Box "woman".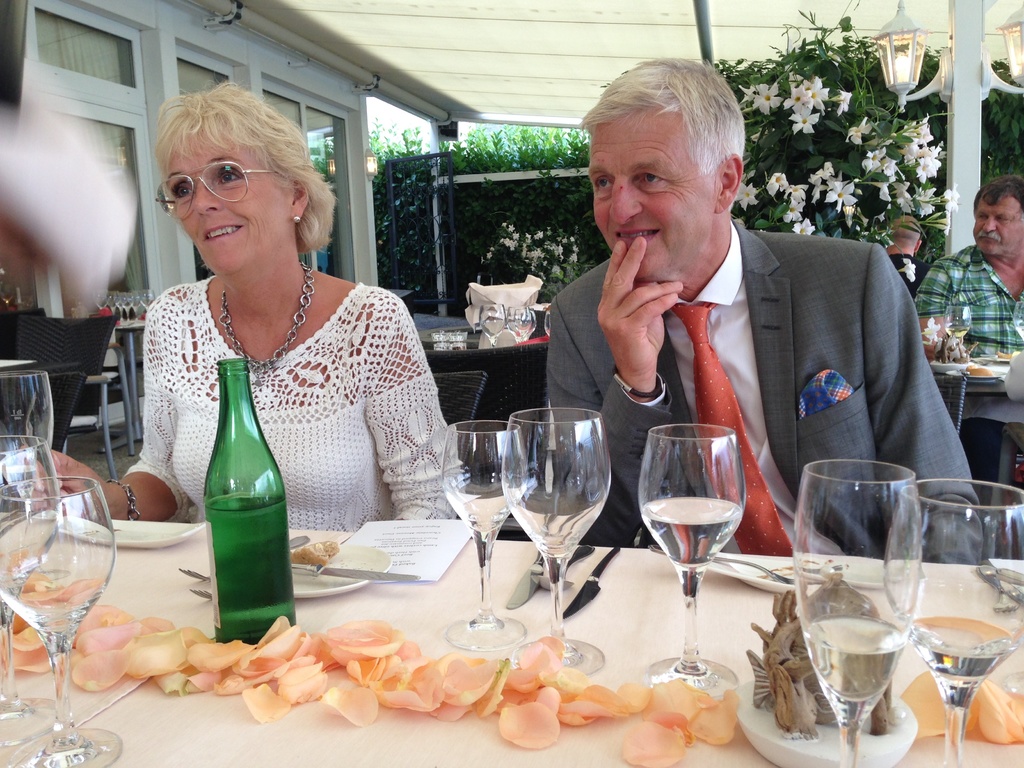
<box>168,159,473,625</box>.
